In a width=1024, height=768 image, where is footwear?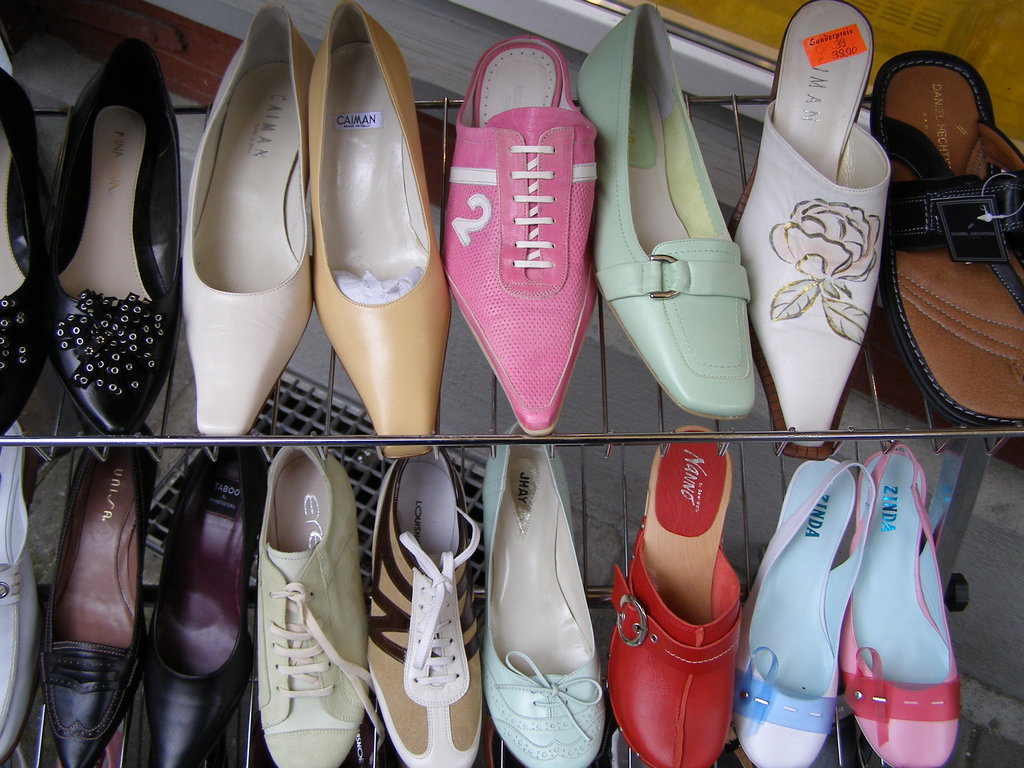
rect(728, 0, 892, 452).
